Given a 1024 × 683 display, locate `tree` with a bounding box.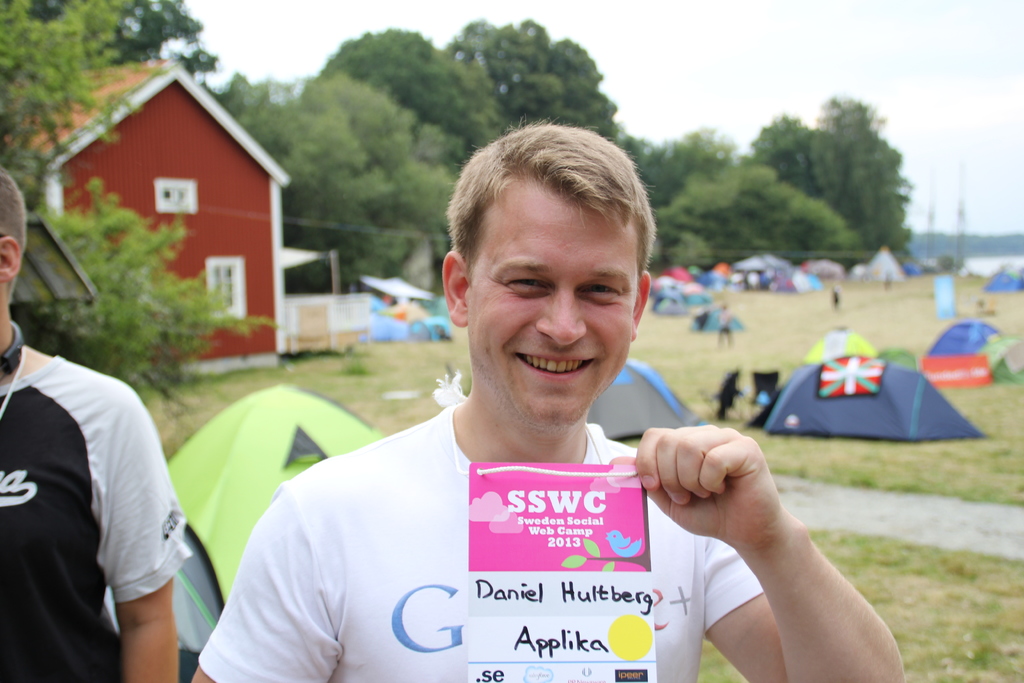
Located: 763:86:929:260.
